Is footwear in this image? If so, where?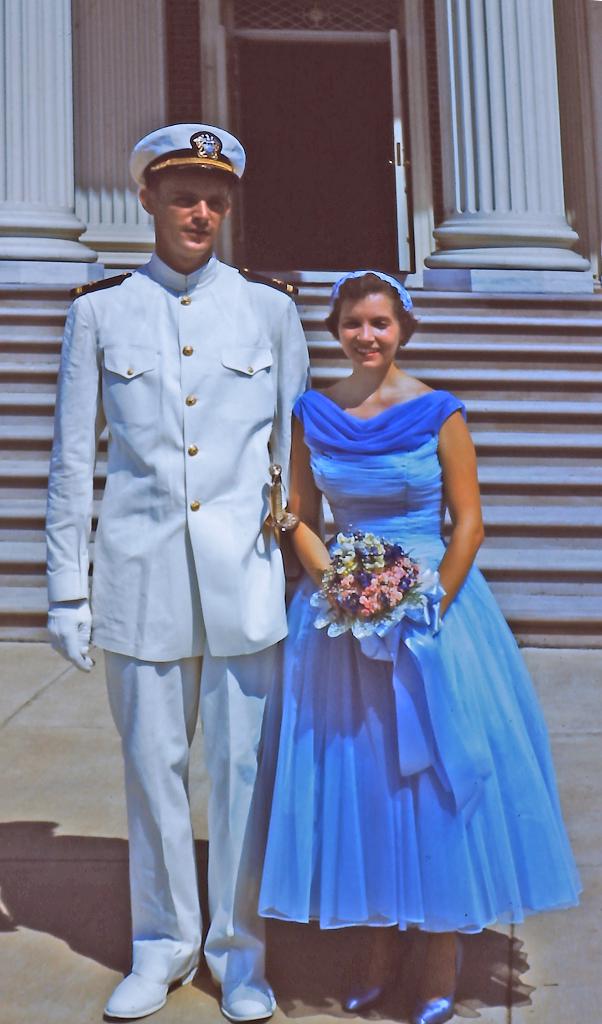
Yes, at Rect(339, 934, 402, 1015).
